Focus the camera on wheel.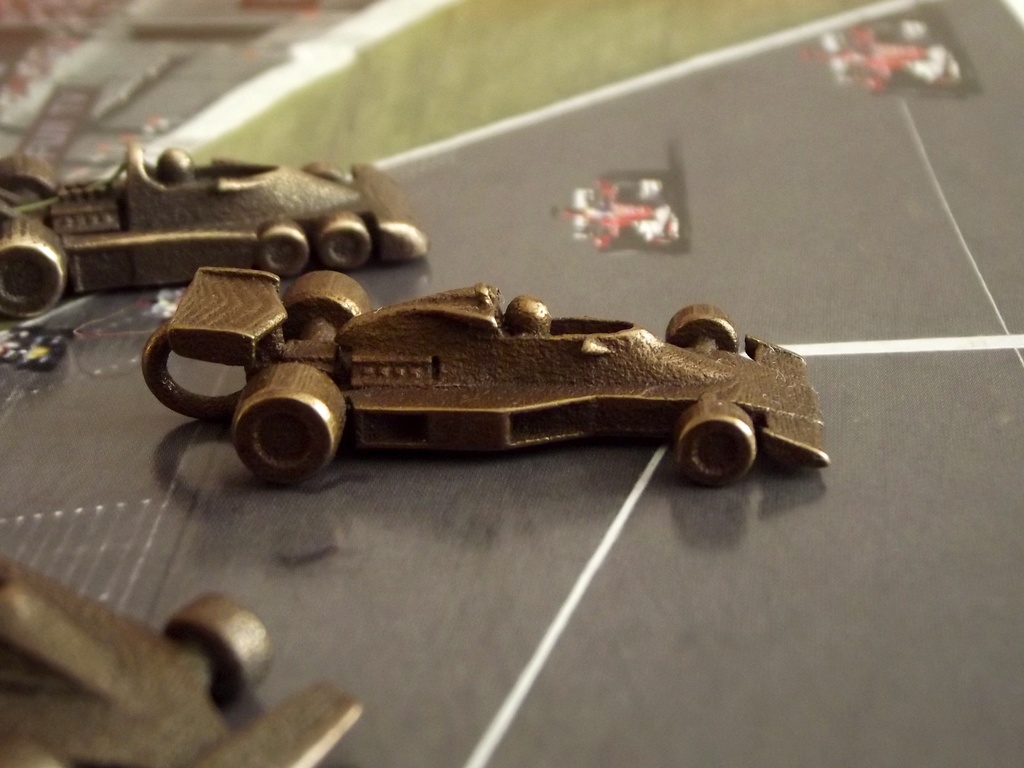
Focus region: 317, 214, 372, 273.
